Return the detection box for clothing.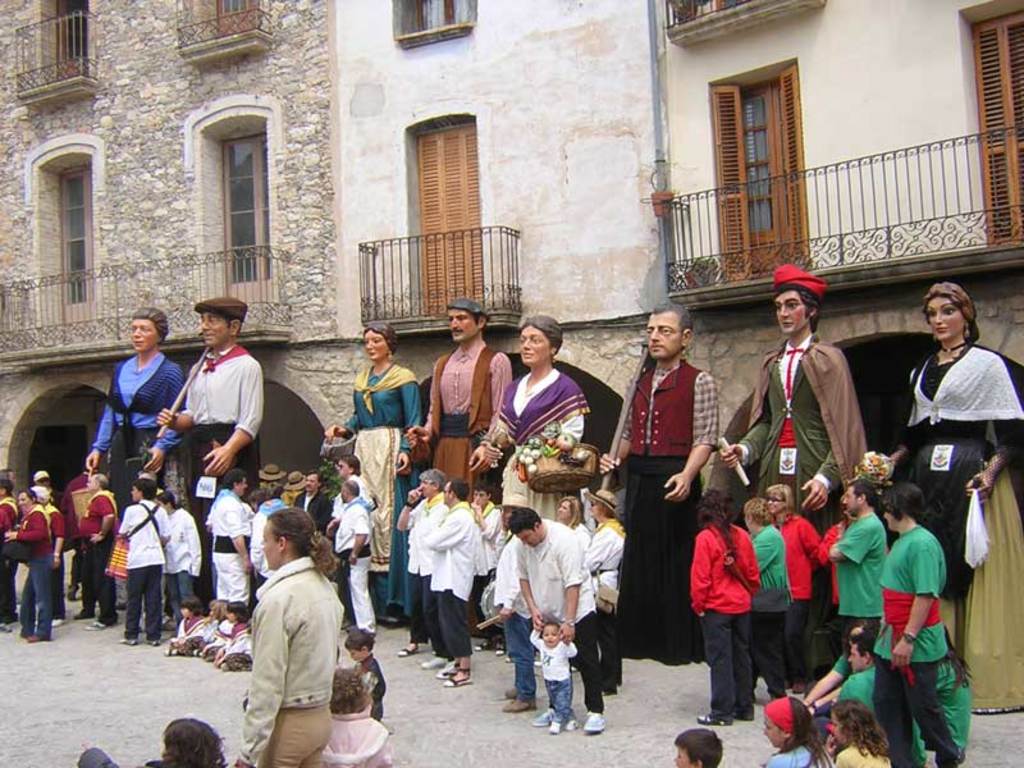
<bbox>472, 577, 498, 639</bbox>.
